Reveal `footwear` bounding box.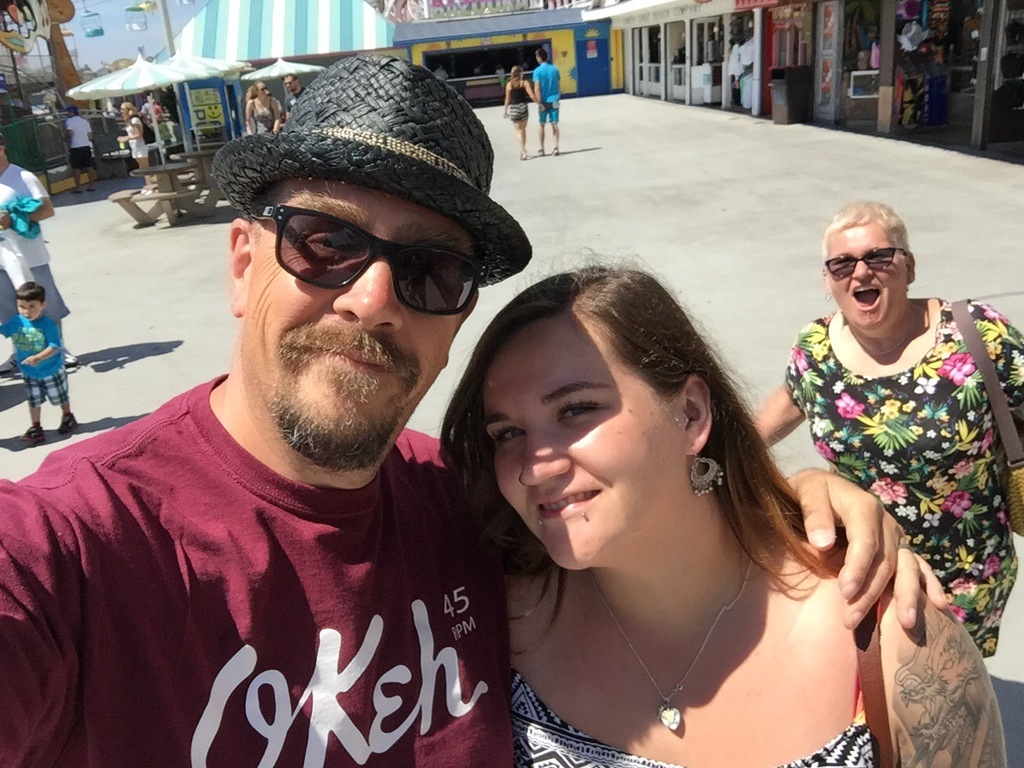
Revealed: 22,413,42,445.
